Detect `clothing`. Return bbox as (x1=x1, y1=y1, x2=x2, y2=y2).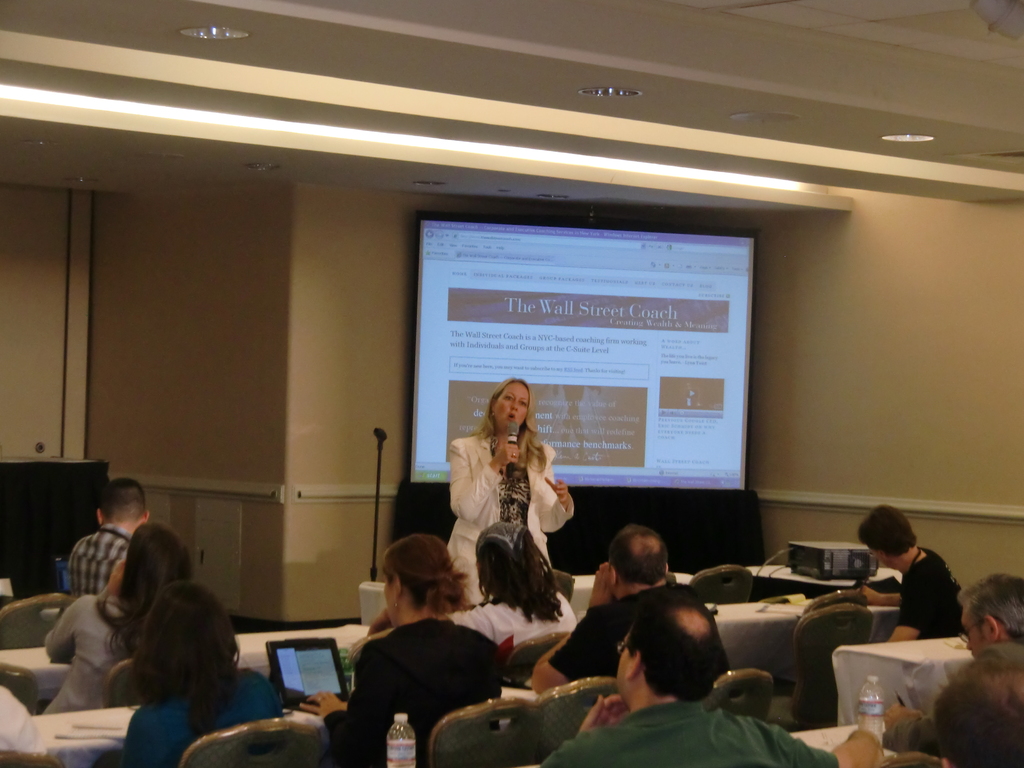
(x1=321, y1=620, x2=513, y2=767).
